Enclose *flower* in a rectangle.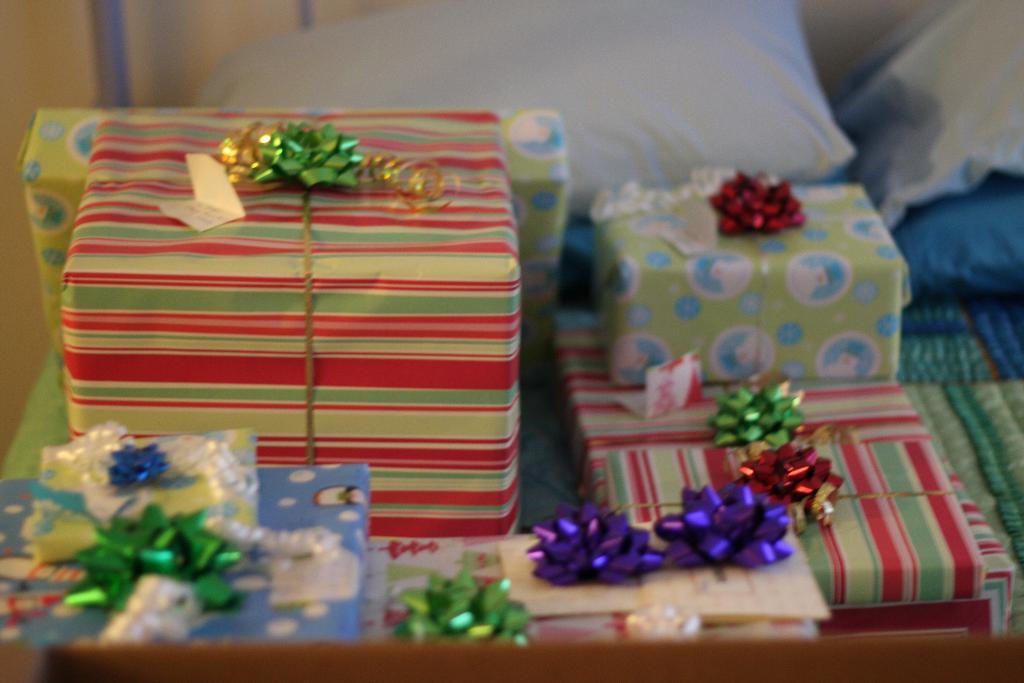
bbox(403, 565, 538, 649).
